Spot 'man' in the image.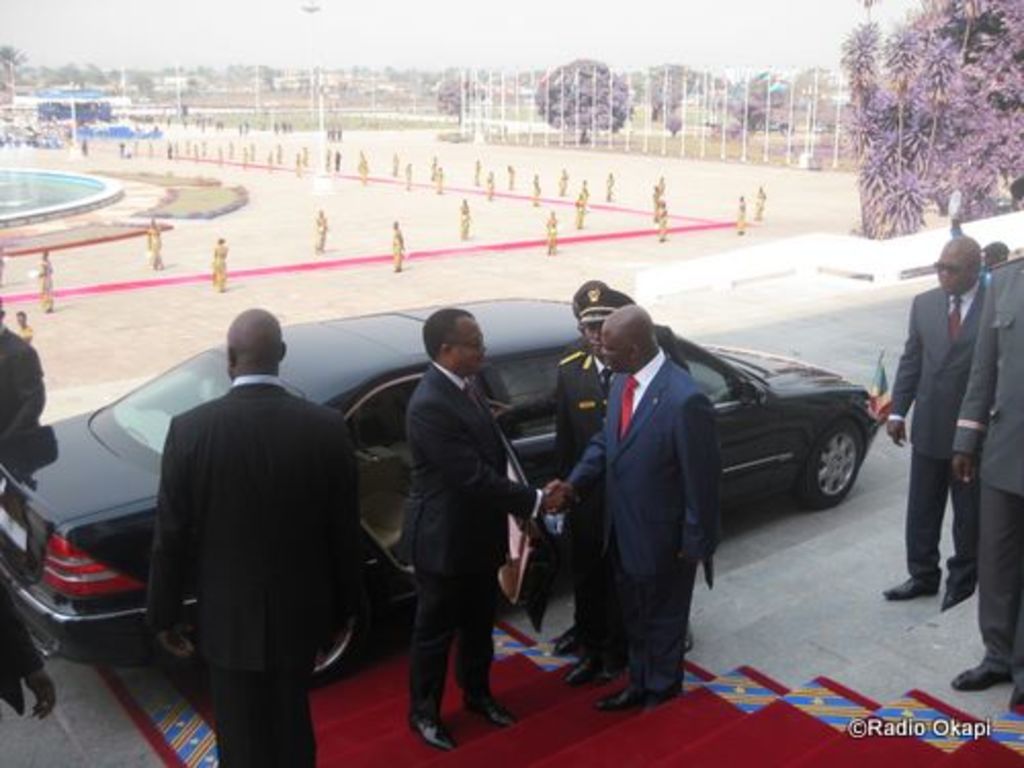
'man' found at locate(266, 154, 274, 176).
